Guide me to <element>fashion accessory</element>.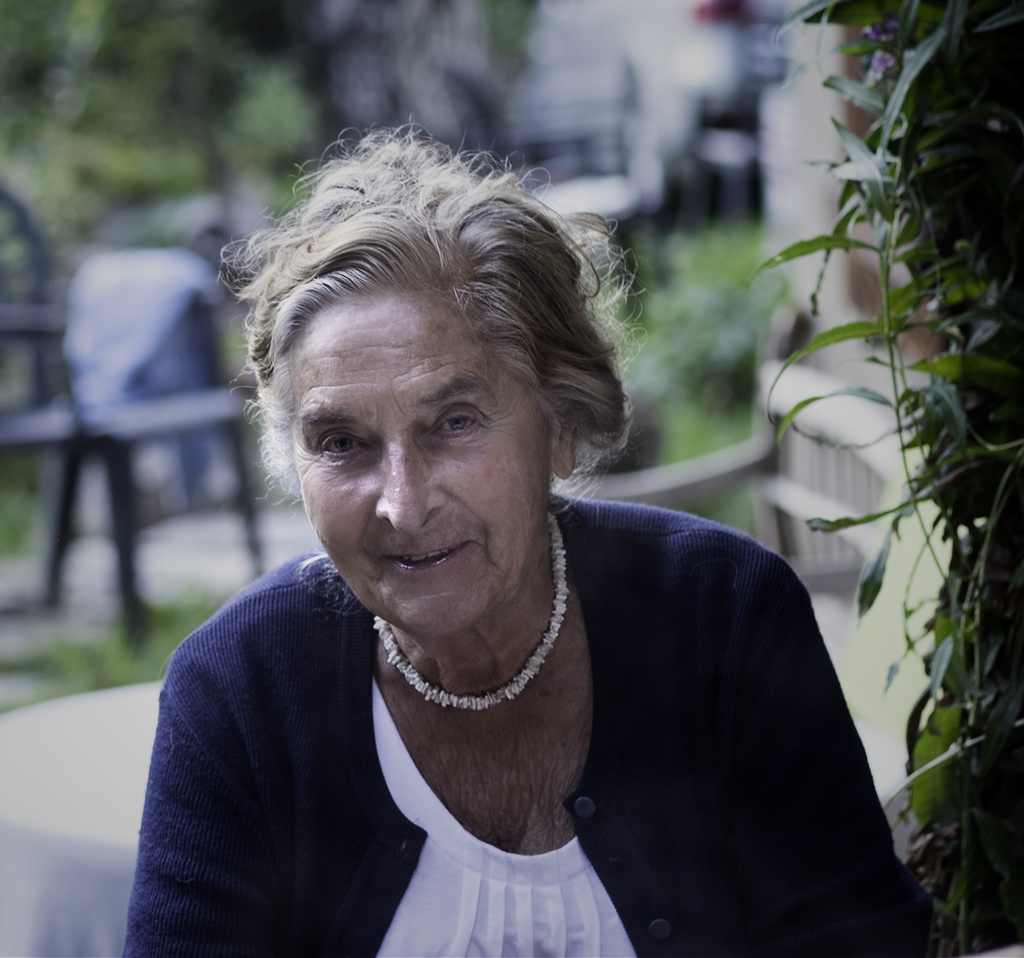
Guidance: {"x1": 376, "y1": 512, "x2": 570, "y2": 710}.
